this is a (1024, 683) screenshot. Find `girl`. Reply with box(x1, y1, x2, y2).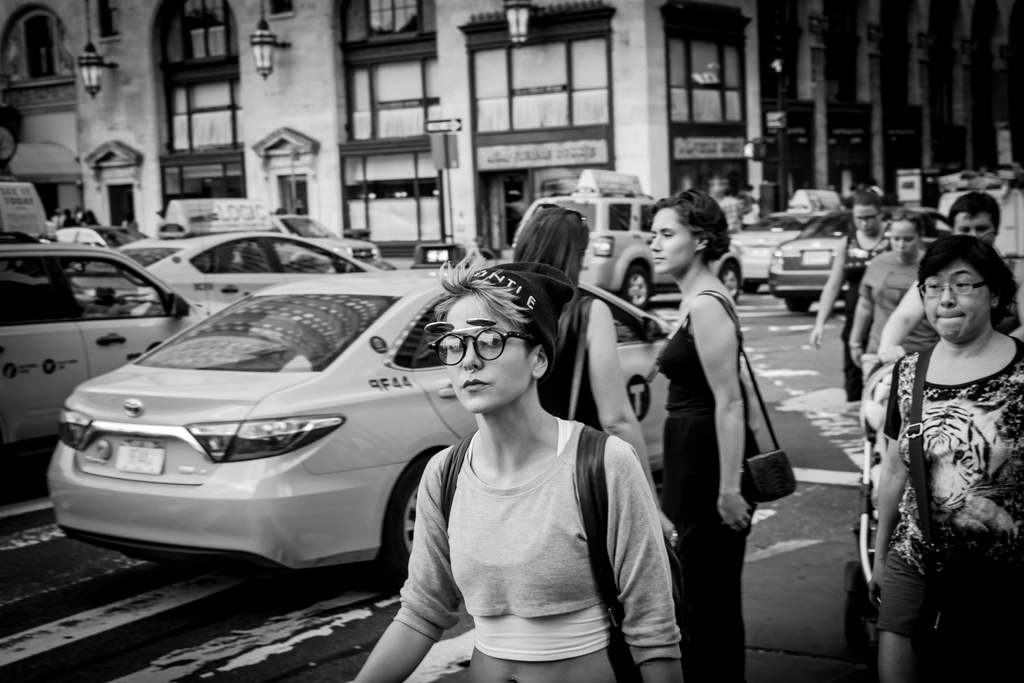
box(511, 199, 676, 551).
